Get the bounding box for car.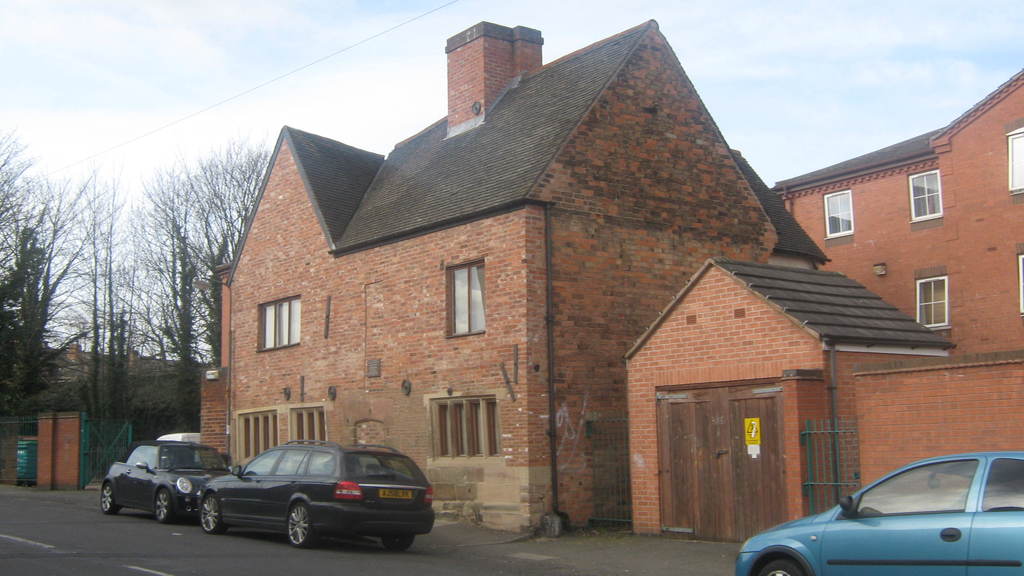
left=199, top=438, right=435, bottom=552.
